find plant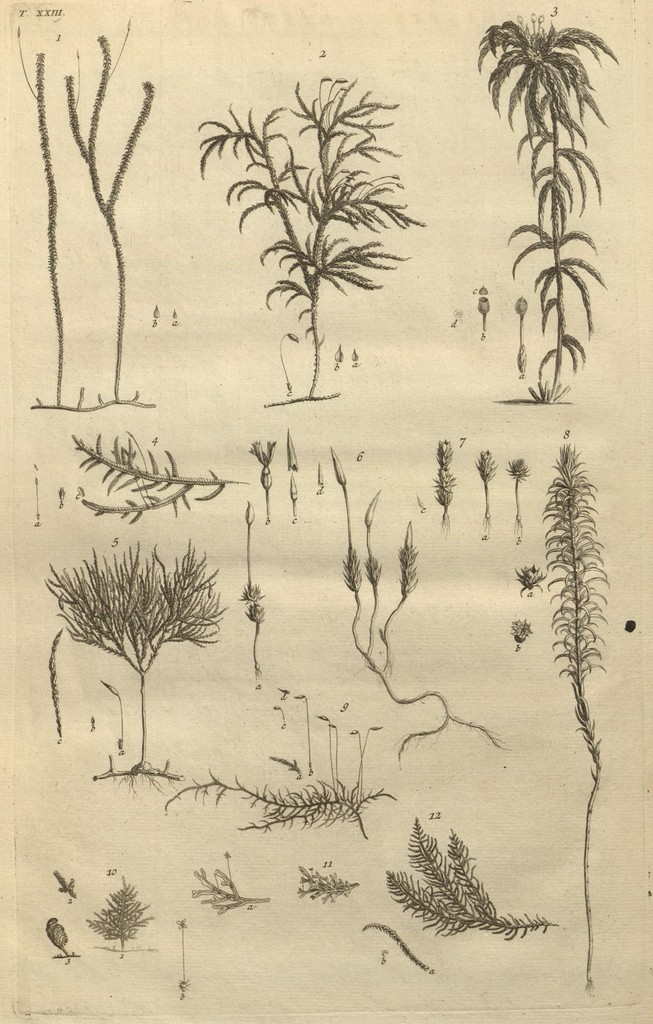
[left=28, top=33, right=160, bottom=419]
